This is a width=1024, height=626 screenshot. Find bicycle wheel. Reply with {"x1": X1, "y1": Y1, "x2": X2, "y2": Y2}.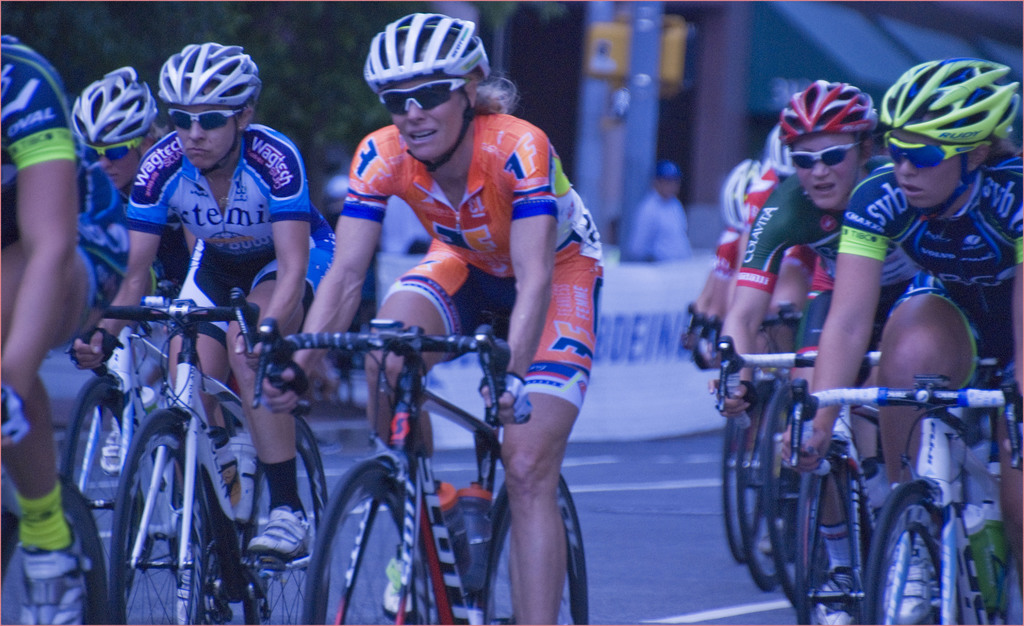
{"x1": 99, "y1": 400, "x2": 209, "y2": 625}.
